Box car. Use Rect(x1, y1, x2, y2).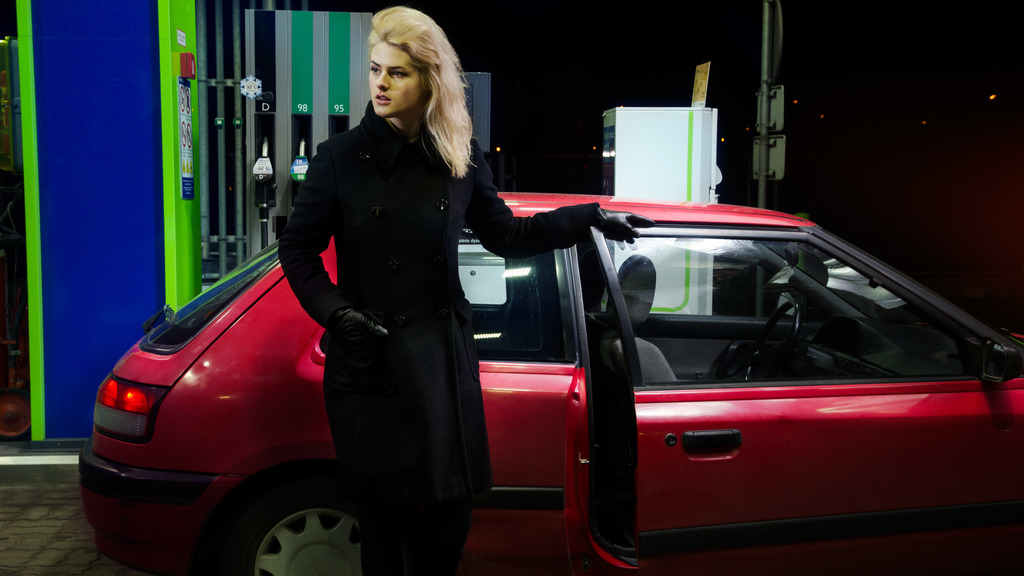
Rect(76, 191, 1023, 575).
